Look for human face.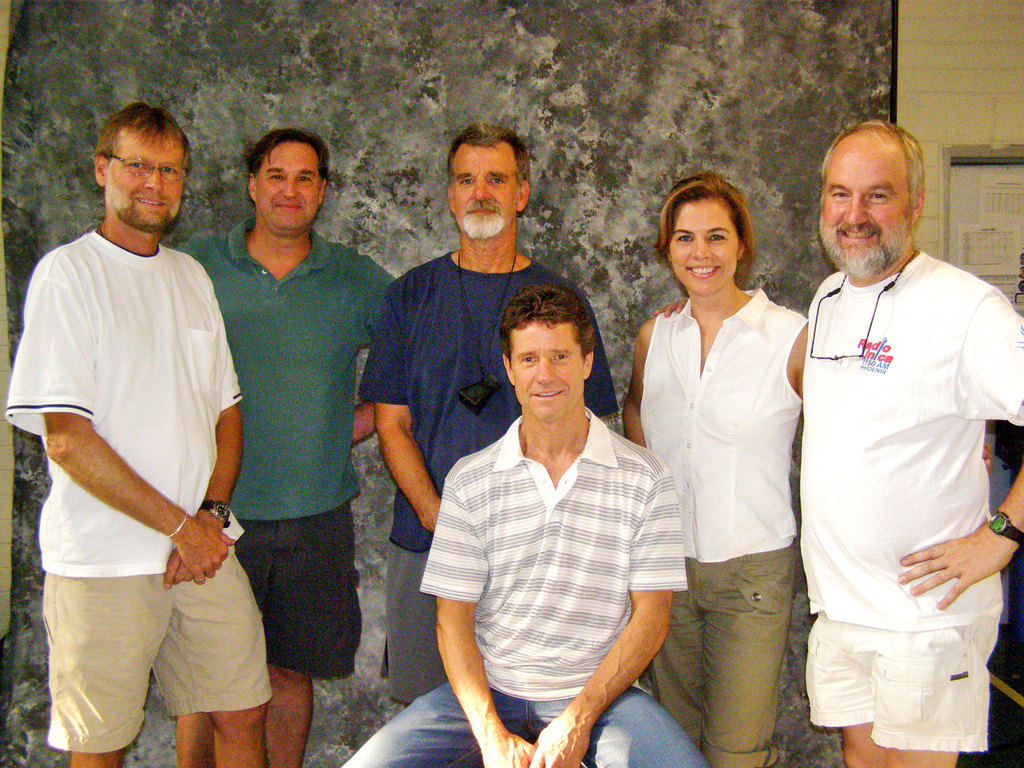
Found: {"x1": 668, "y1": 189, "x2": 737, "y2": 289}.
